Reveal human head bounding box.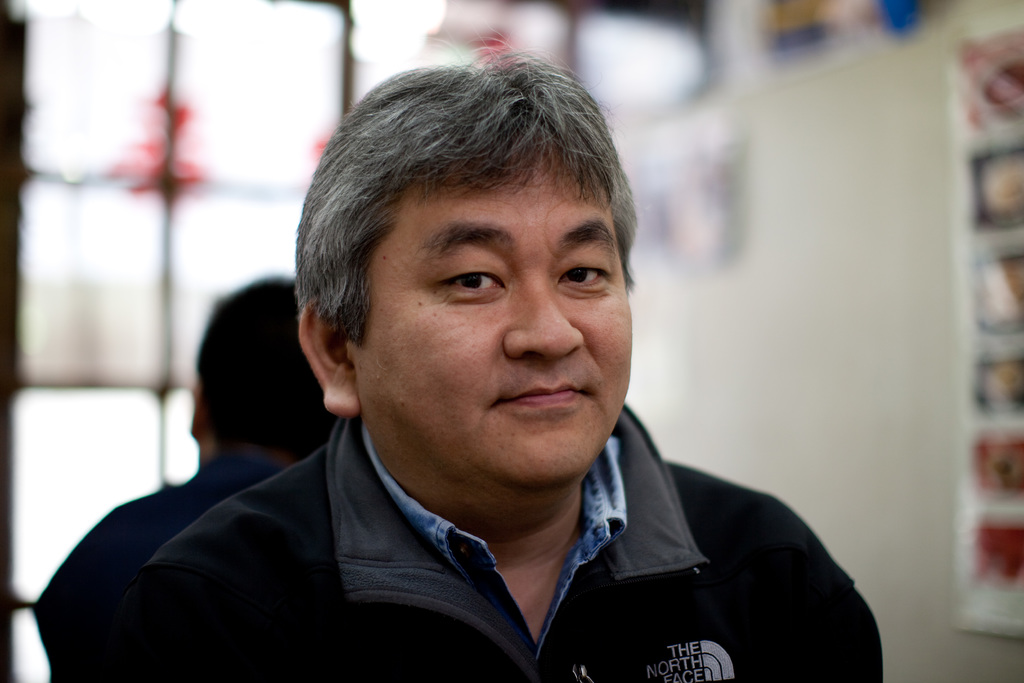
Revealed: <bbox>314, 32, 644, 465</bbox>.
